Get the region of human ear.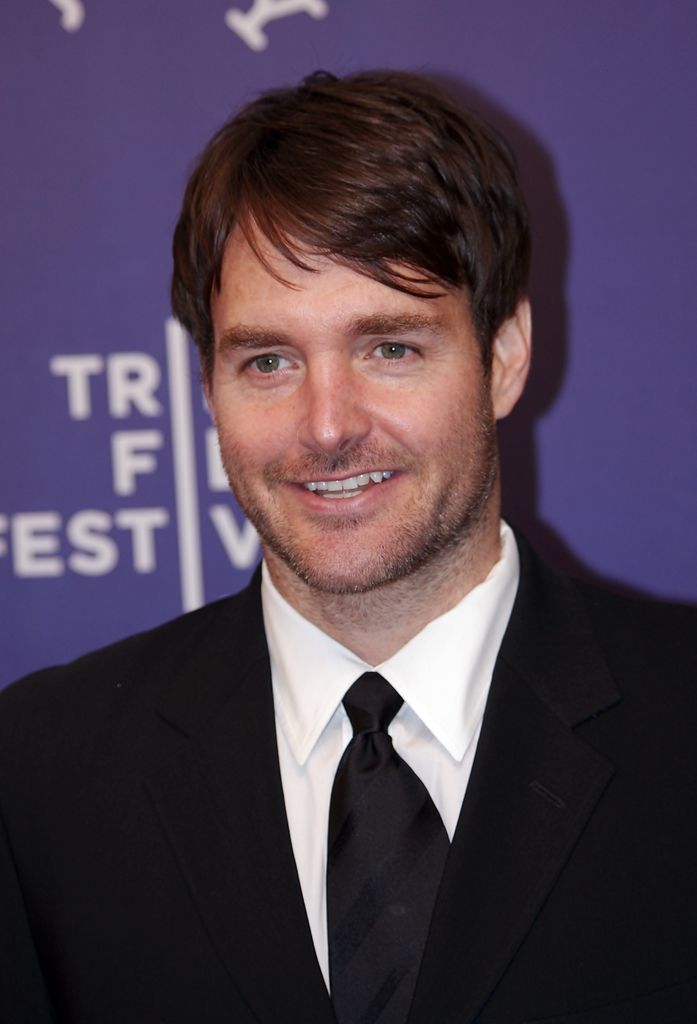
box=[489, 301, 532, 415].
